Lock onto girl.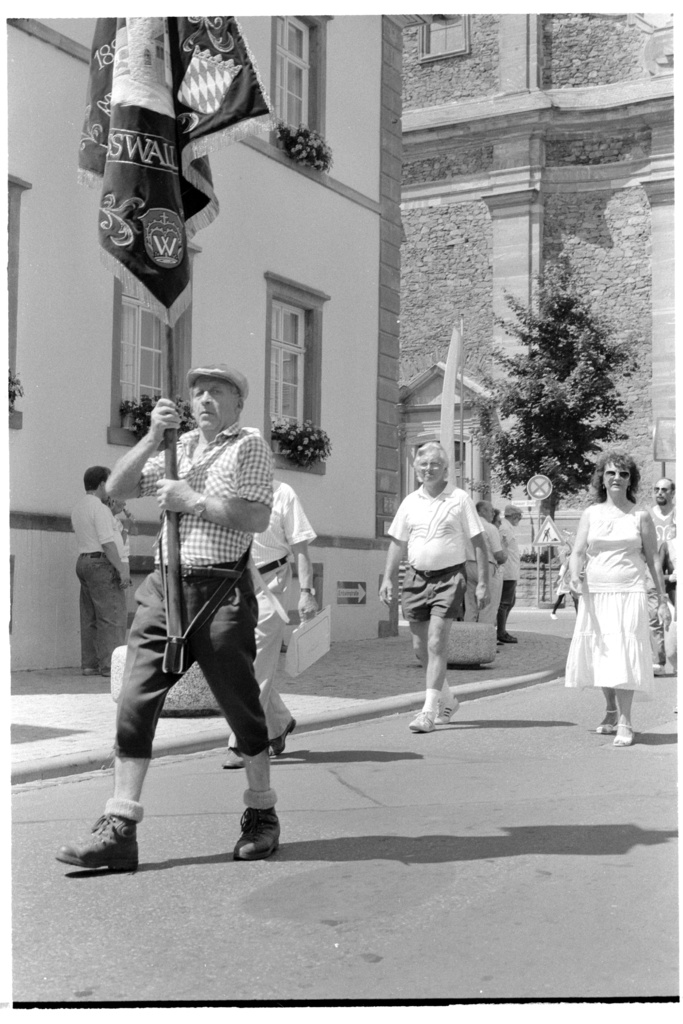
Locked: pyautogui.locateOnScreen(573, 452, 671, 749).
